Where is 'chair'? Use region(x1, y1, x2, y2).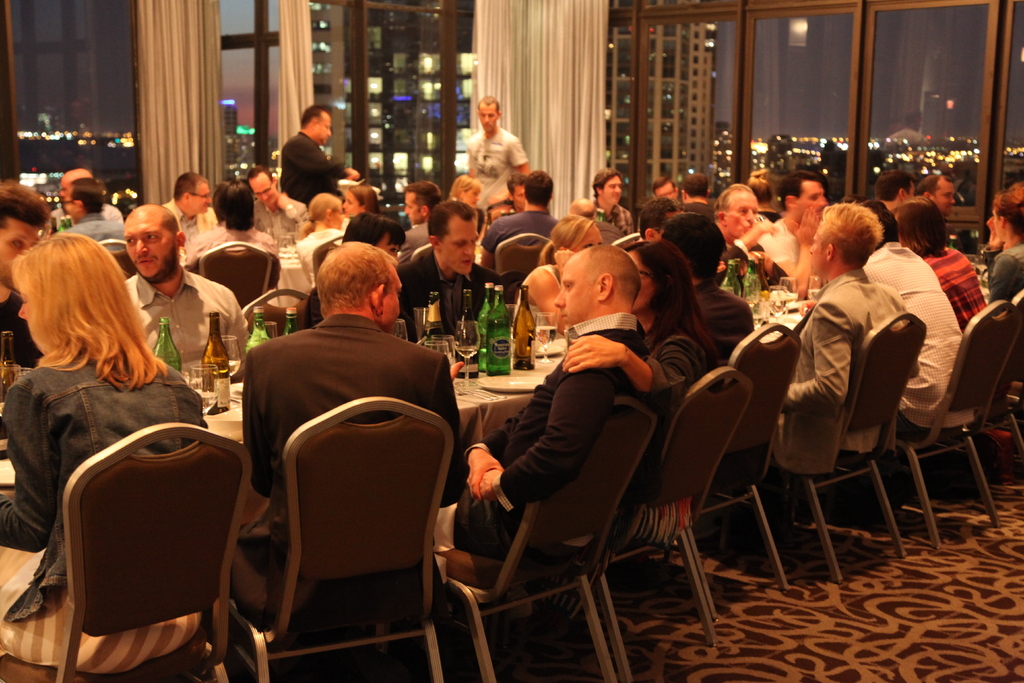
region(647, 315, 797, 625).
